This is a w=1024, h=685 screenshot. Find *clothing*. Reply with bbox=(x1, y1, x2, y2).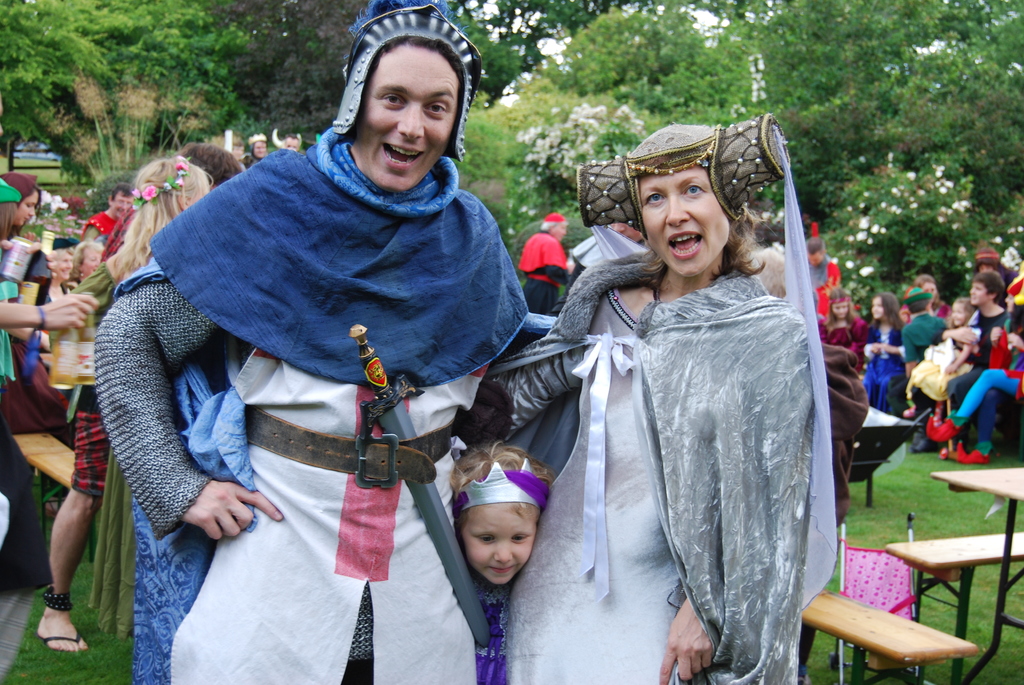
bbox=(514, 230, 563, 319).
